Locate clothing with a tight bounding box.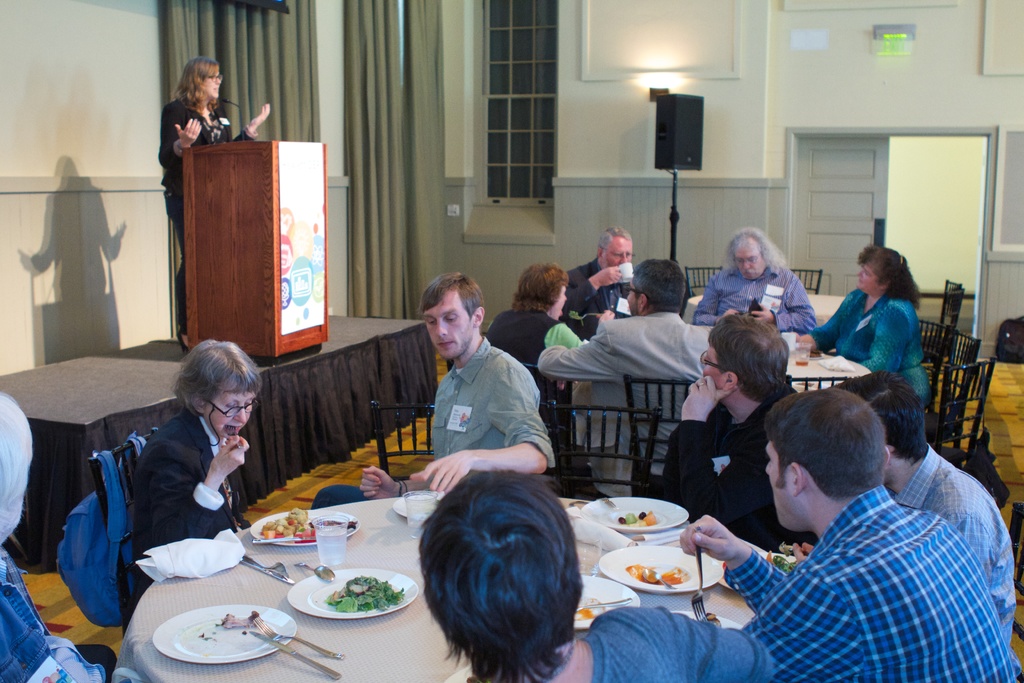
807:281:936:444.
